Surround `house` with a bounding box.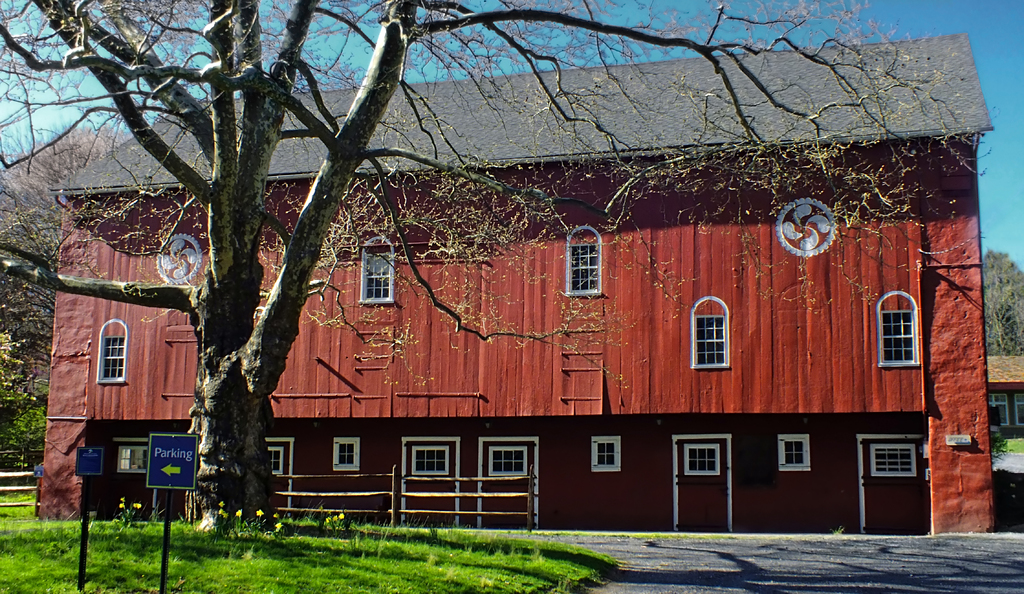
box=[30, 31, 996, 529].
